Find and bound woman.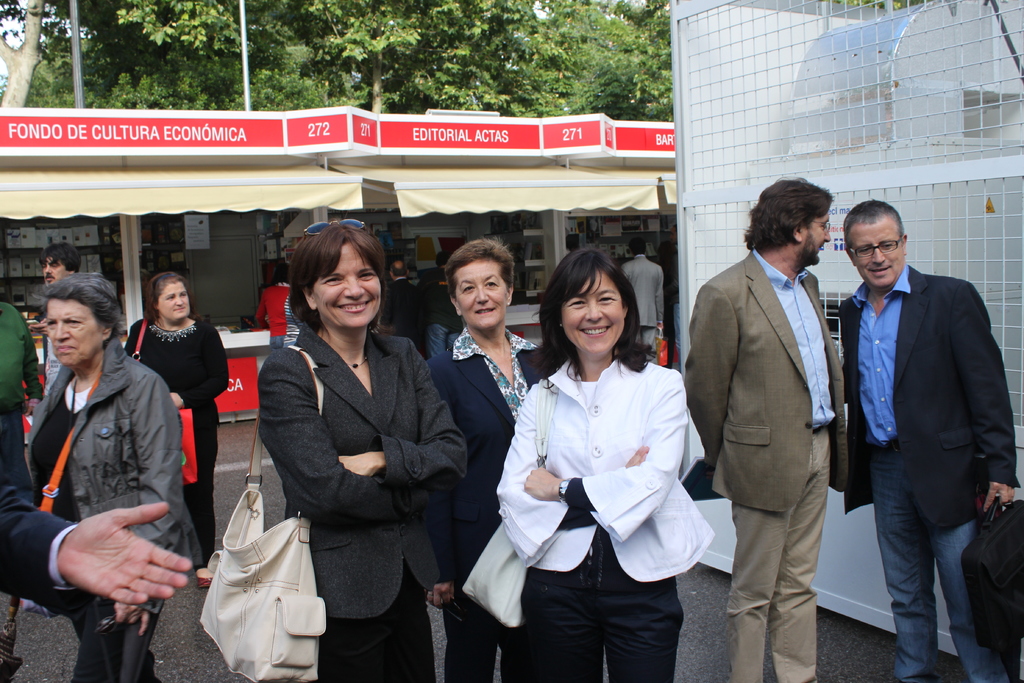
Bound: <region>426, 237, 559, 682</region>.
